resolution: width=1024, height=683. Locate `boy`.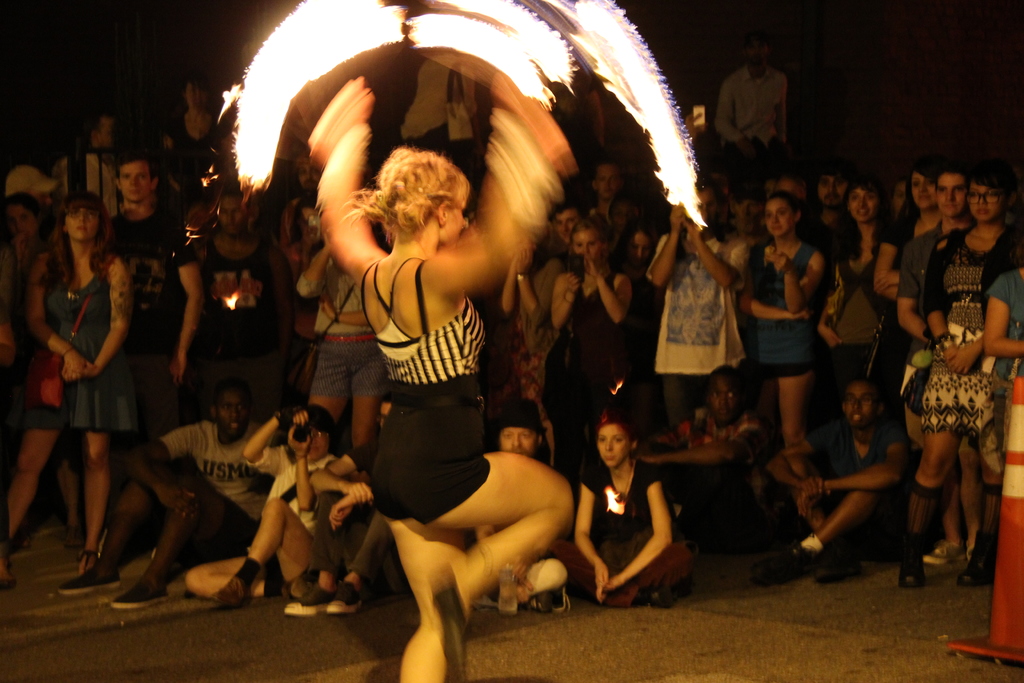
188/404/336/606.
